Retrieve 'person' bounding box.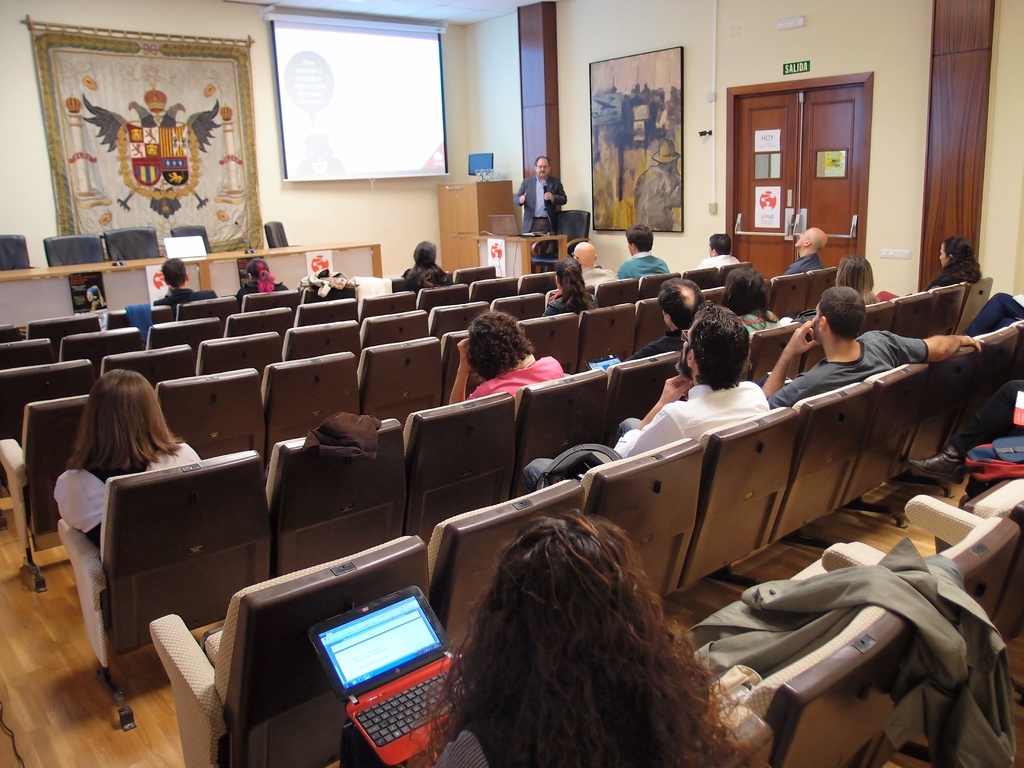
Bounding box: (721, 262, 784, 332).
